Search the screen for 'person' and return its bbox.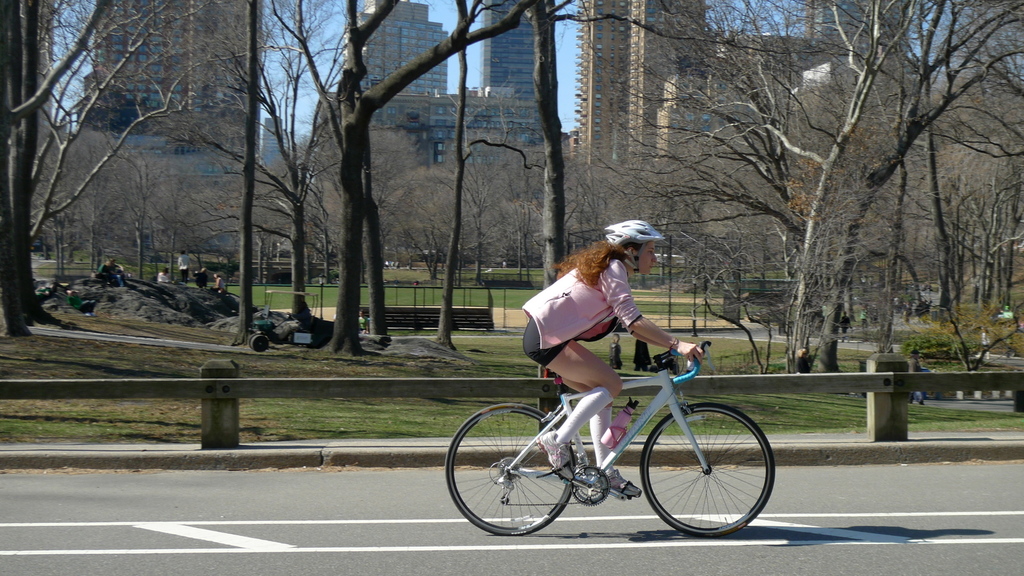
Found: rect(840, 308, 851, 341).
